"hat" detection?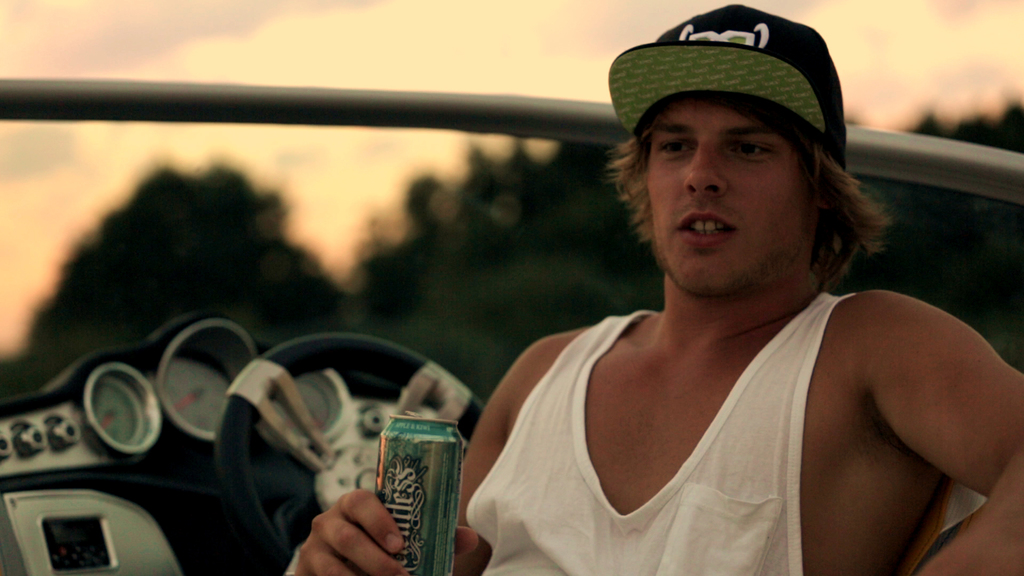
{"x1": 609, "y1": 6, "x2": 845, "y2": 169}
